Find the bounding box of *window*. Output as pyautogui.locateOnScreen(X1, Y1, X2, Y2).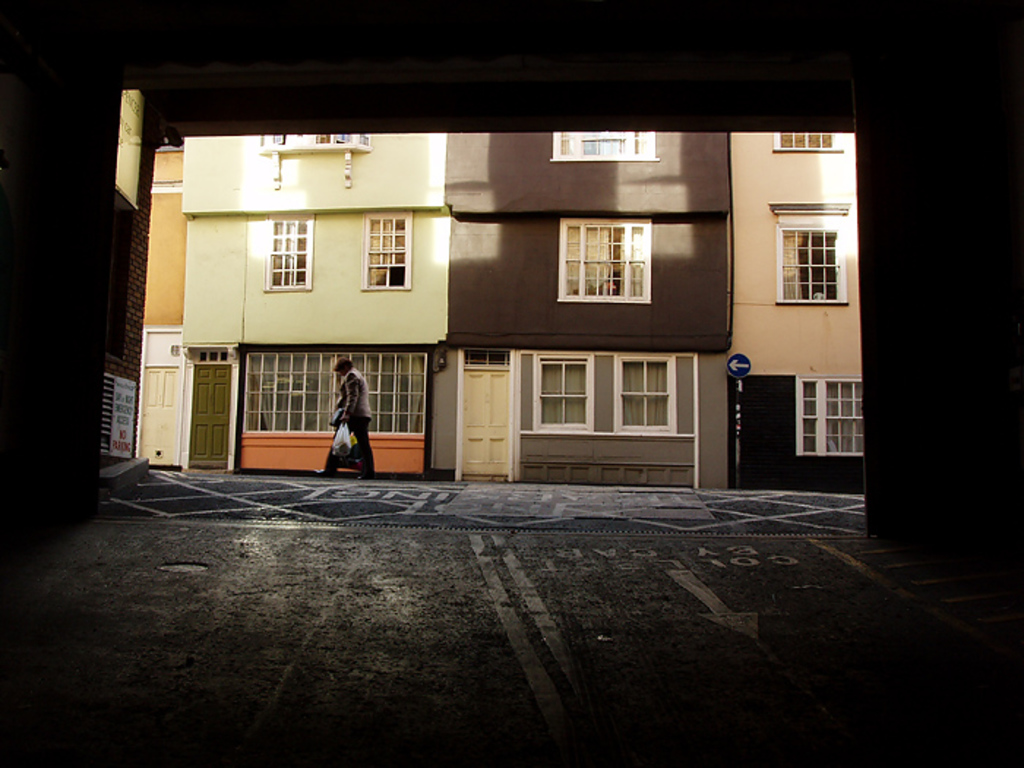
pyautogui.locateOnScreen(360, 200, 404, 291).
